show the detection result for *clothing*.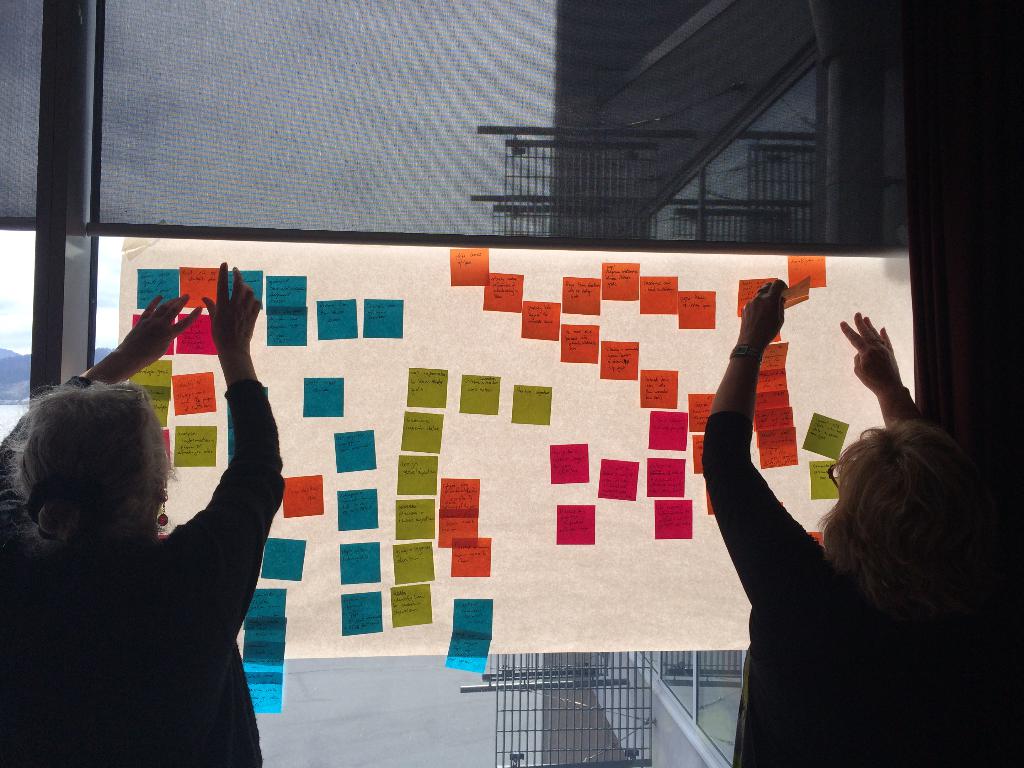
locate(0, 381, 286, 767).
